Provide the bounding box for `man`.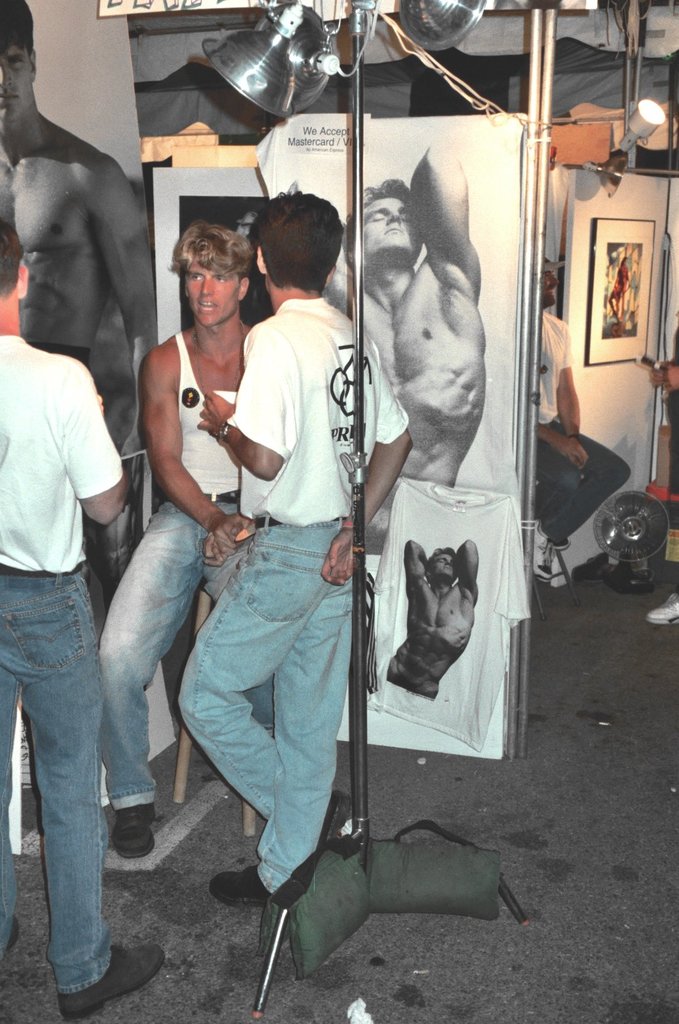
detection(165, 192, 415, 898).
